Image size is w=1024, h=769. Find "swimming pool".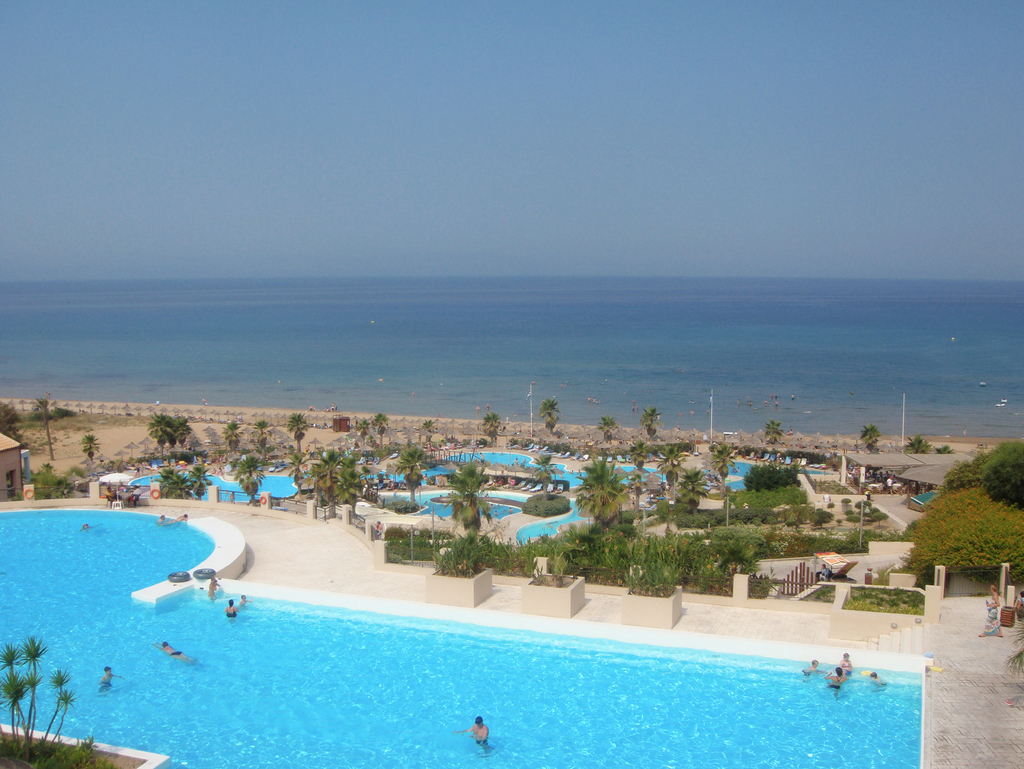
region(0, 508, 918, 768).
